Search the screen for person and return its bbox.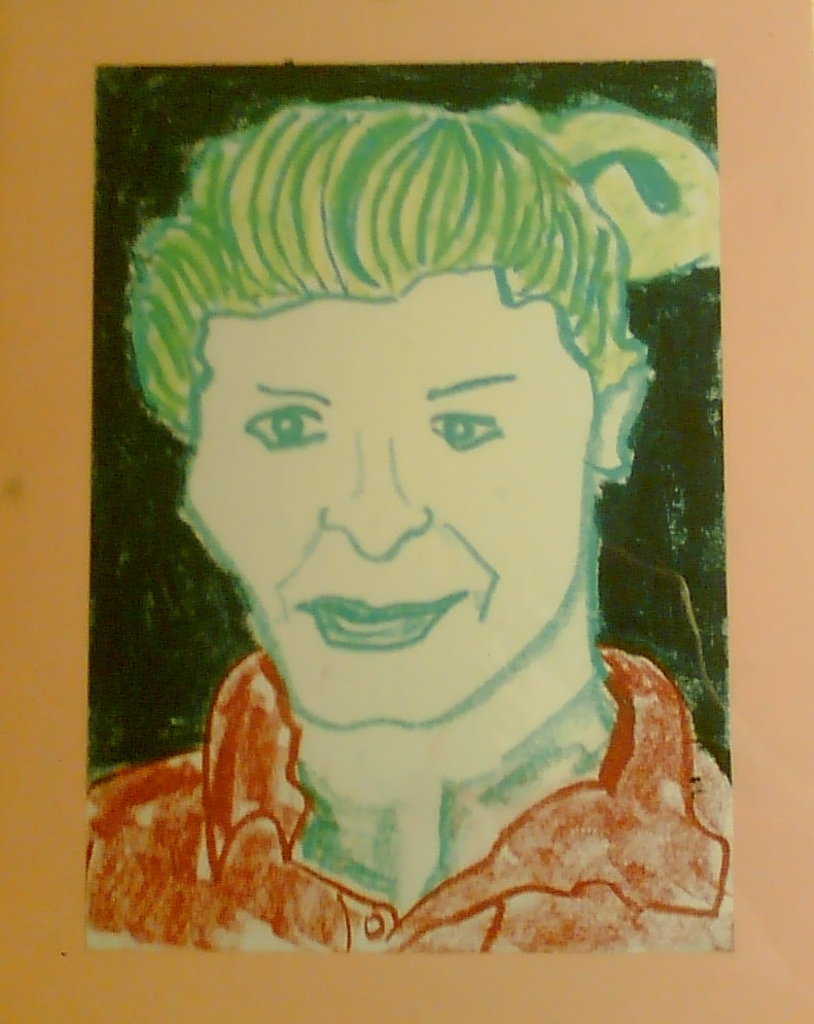
Found: {"x1": 85, "y1": 93, "x2": 730, "y2": 952}.
